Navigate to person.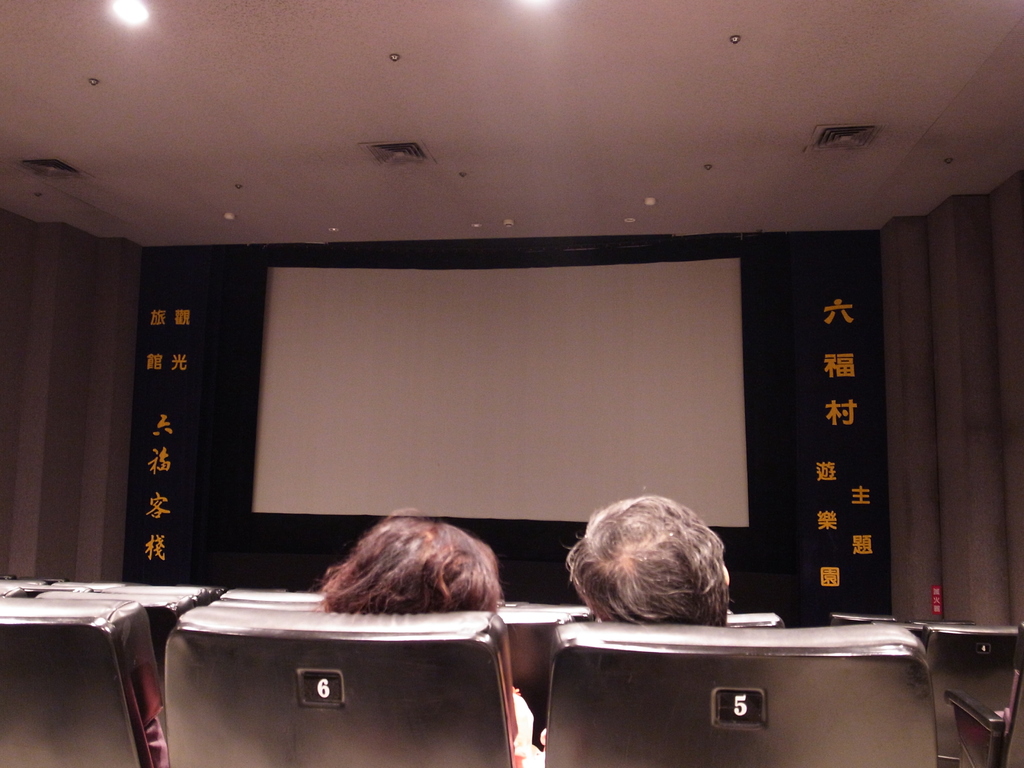
Navigation target: (left=317, top=518, right=550, bottom=767).
